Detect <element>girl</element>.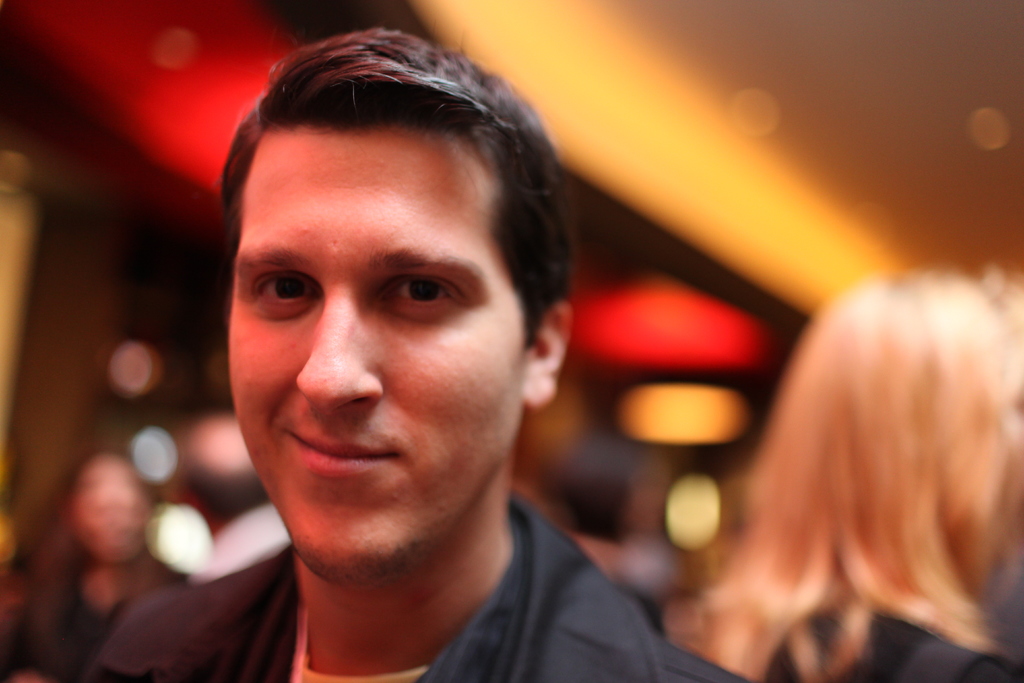
Detected at 658/268/1023/682.
